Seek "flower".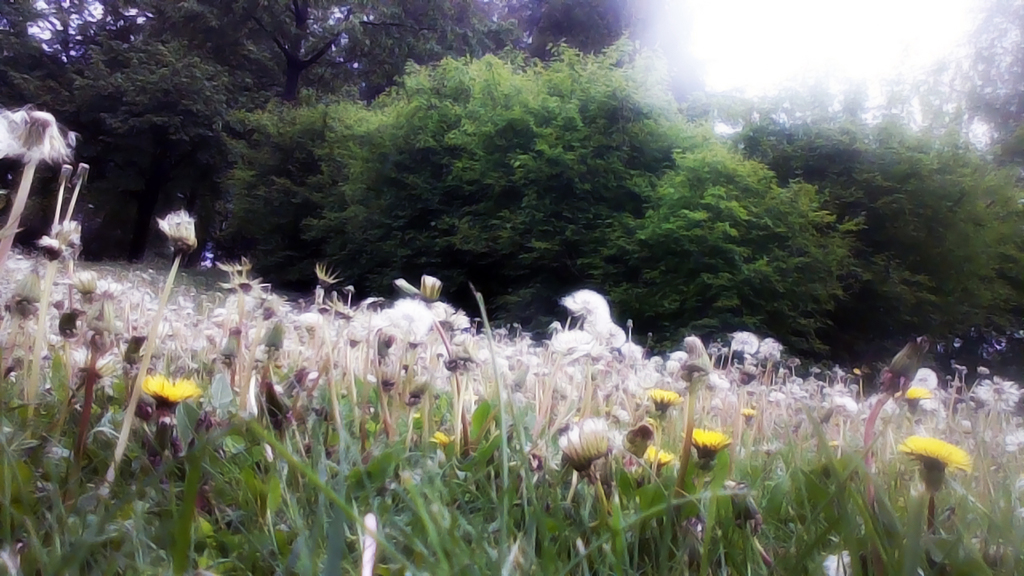
(left=429, top=430, right=457, bottom=453).
